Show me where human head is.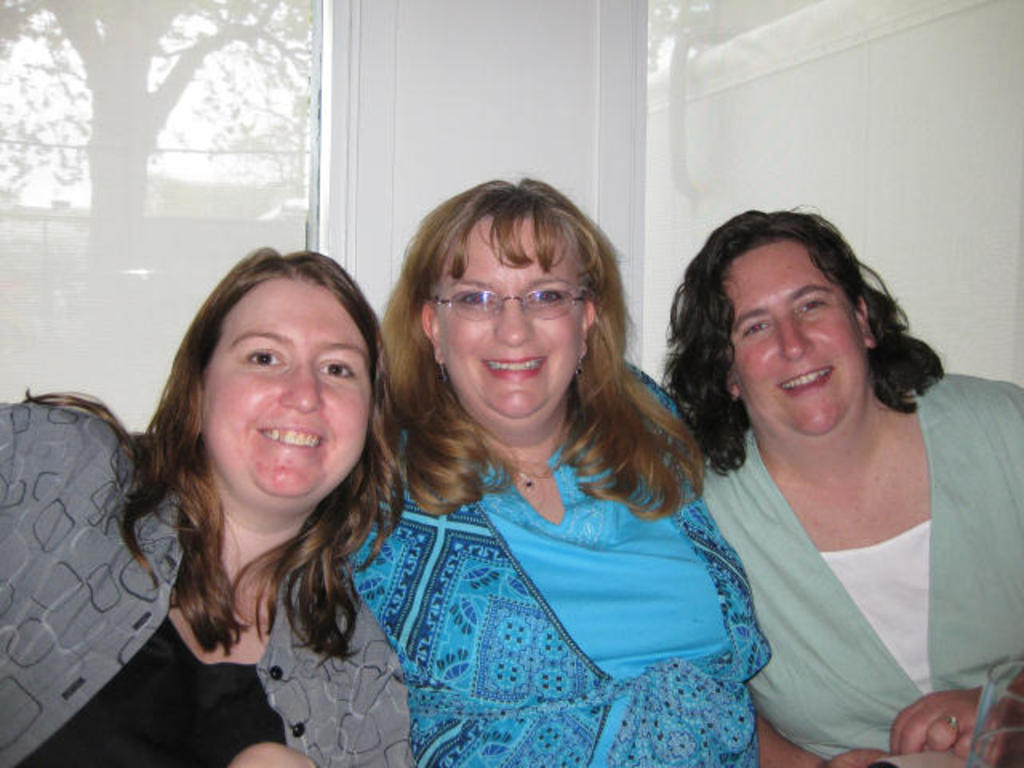
human head is at region(166, 245, 402, 522).
